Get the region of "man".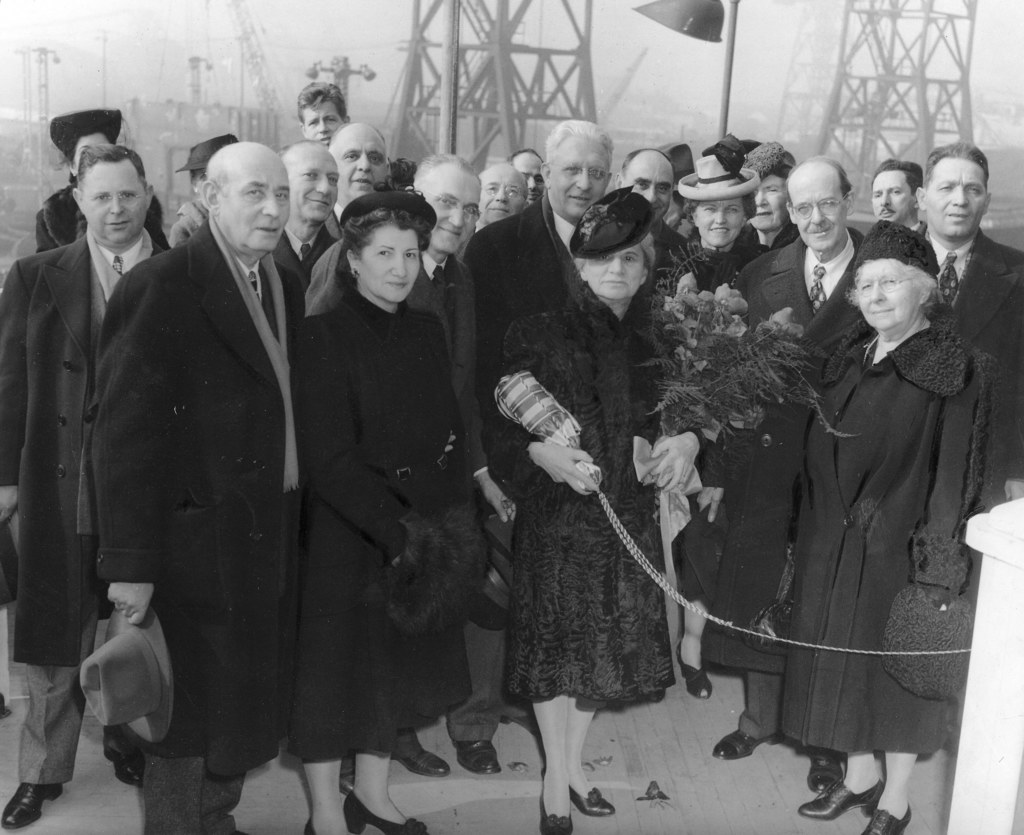
bbox=(913, 137, 1023, 514).
